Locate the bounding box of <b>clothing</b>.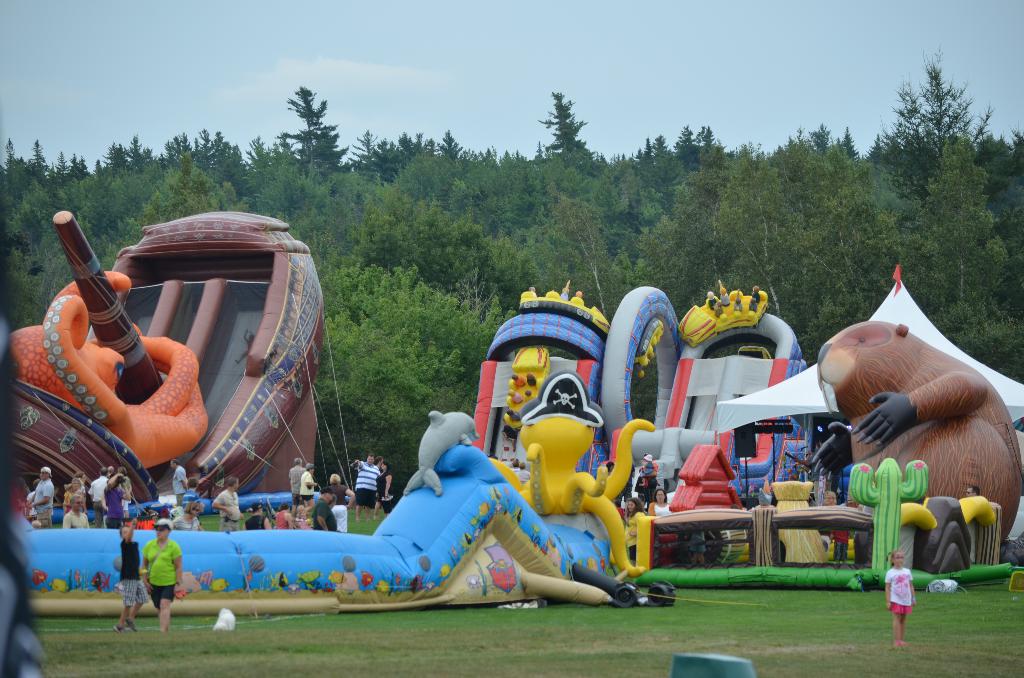
Bounding box: 635, 460, 659, 495.
